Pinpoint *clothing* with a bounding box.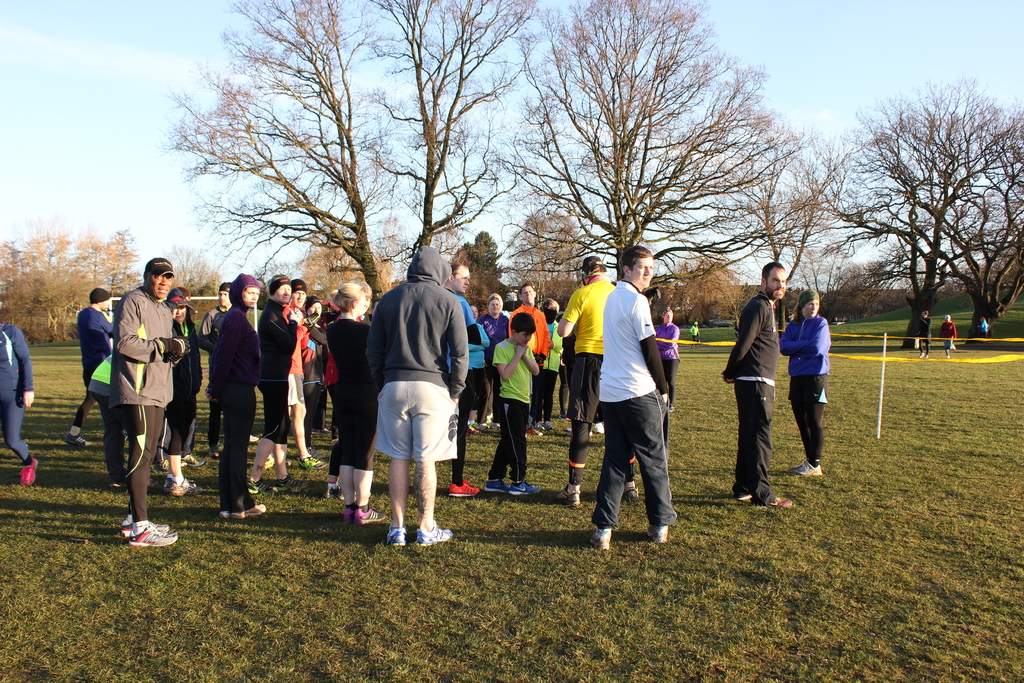
crop(939, 322, 957, 356).
